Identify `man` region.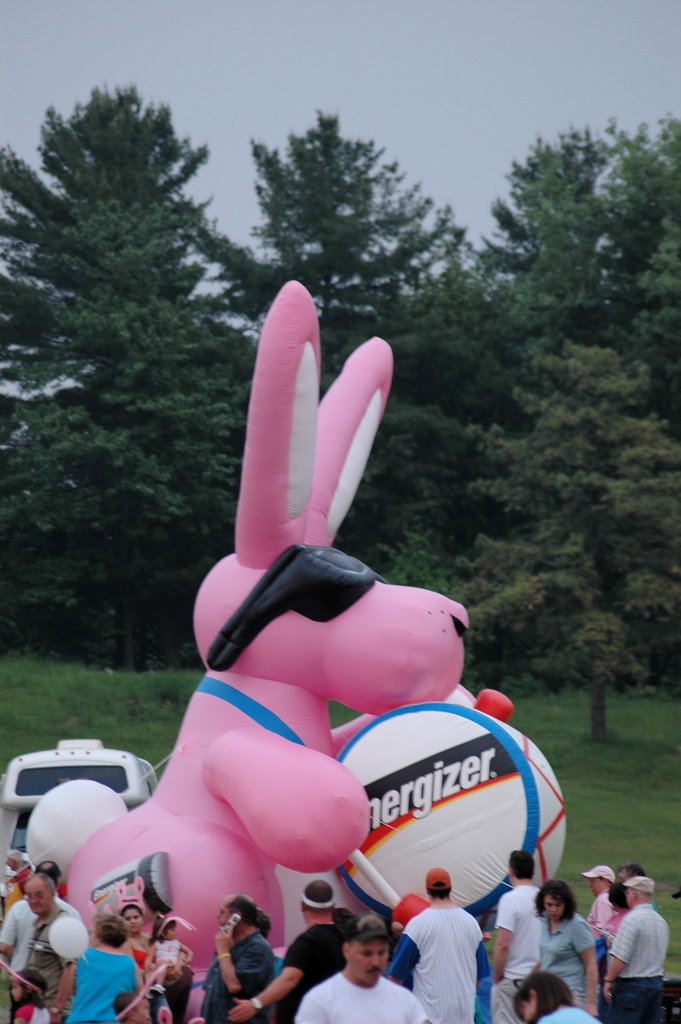
Region: 286 899 431 1023.
